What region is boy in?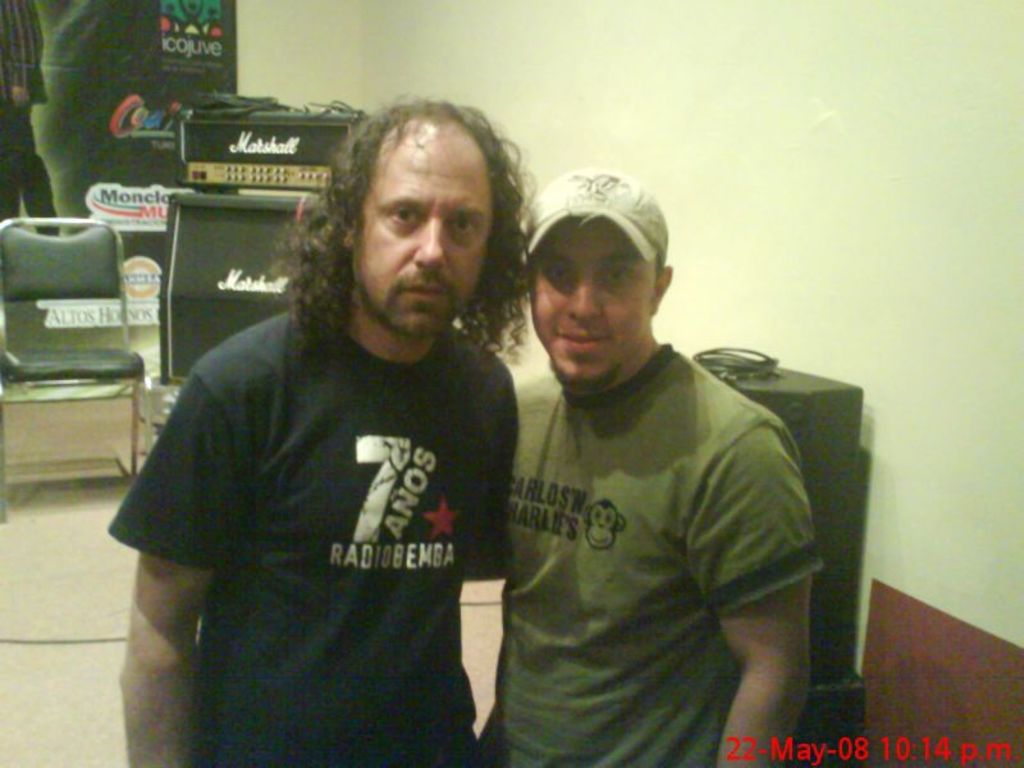
[109, 160, 534, 737].
